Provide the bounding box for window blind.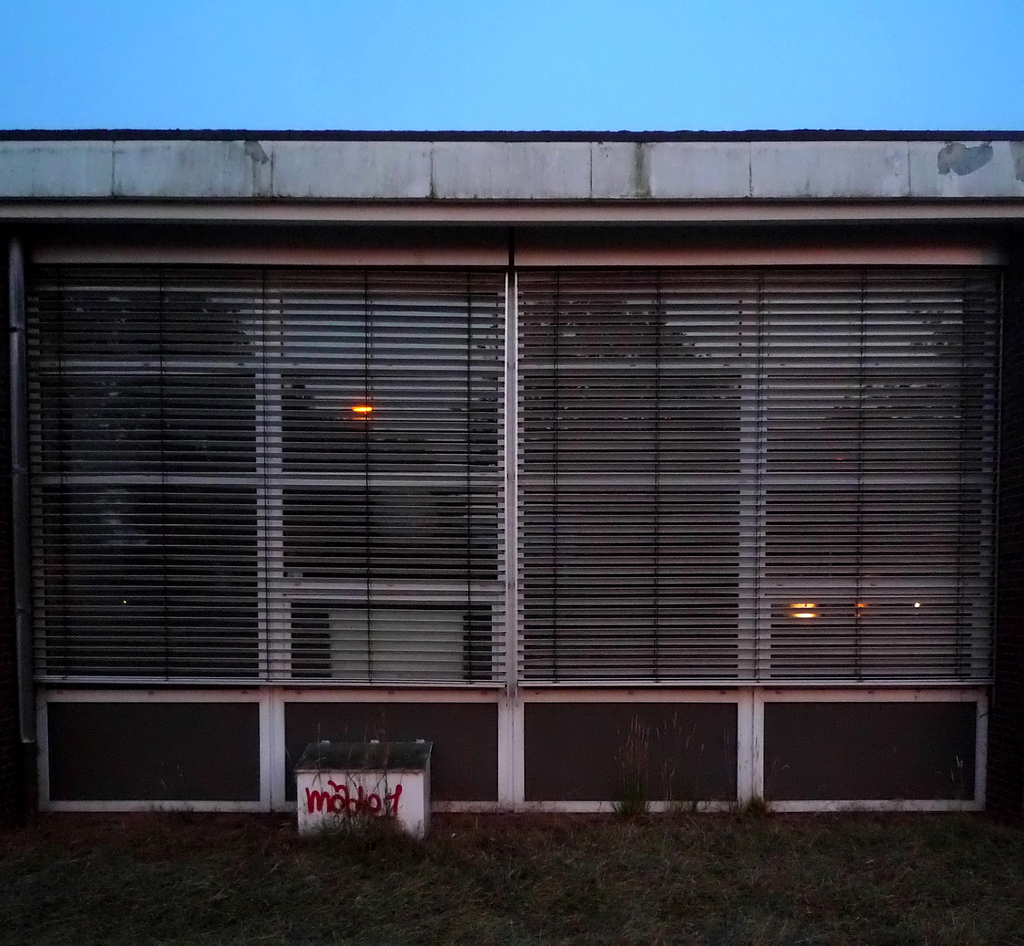
[16, 266, 1005, 688].
